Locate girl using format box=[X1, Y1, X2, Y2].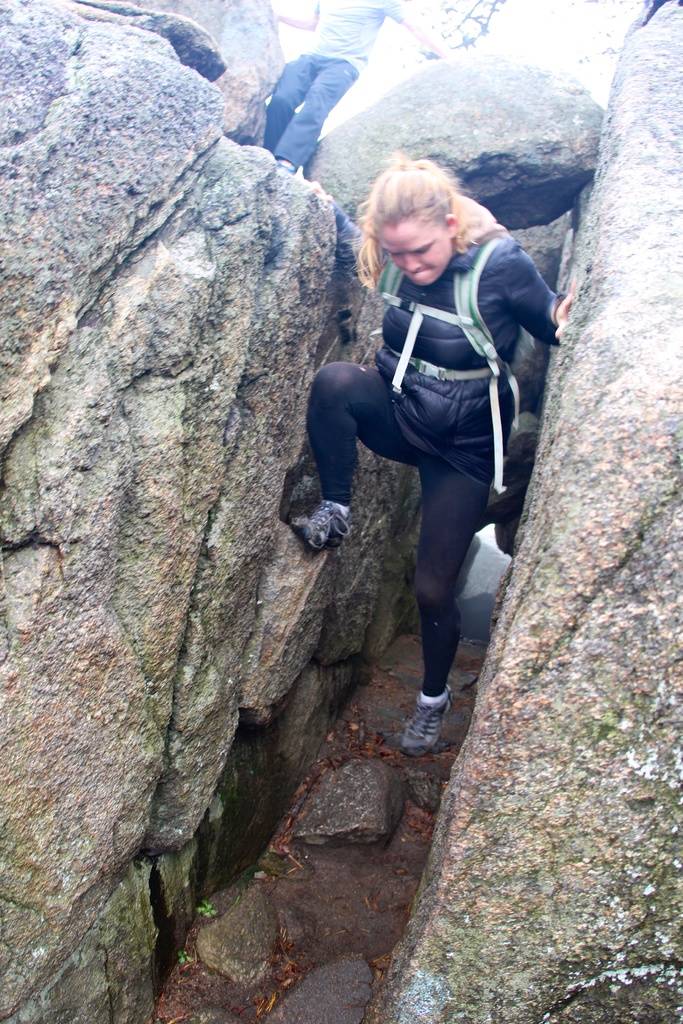
box=[293, 153, 577, 755].
